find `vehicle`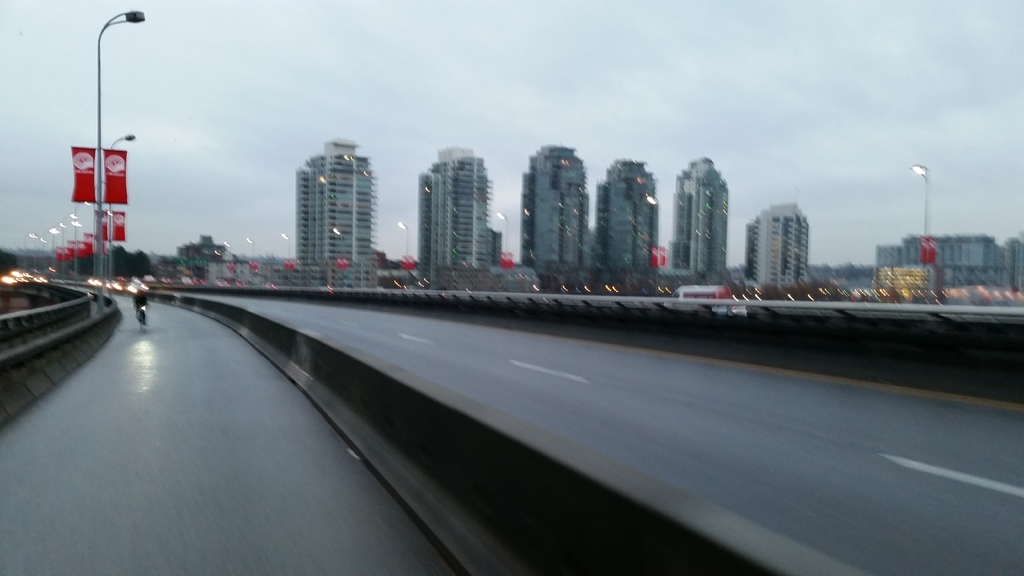
rect(669, 285, 733, 301)
